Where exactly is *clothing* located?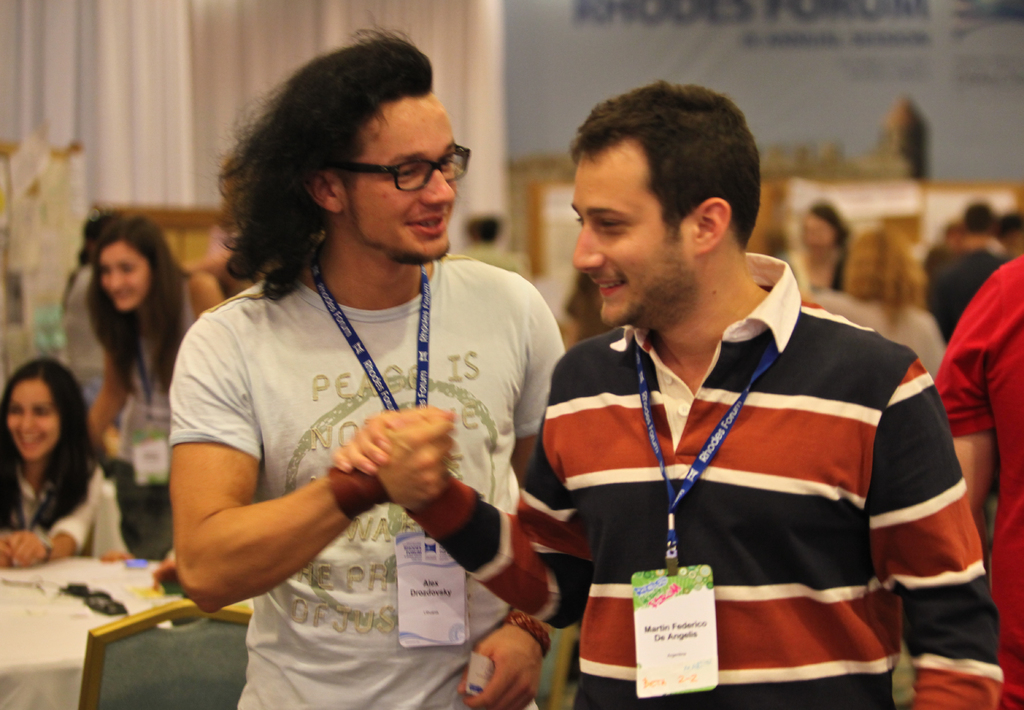
Its bounding box is crop(5, 446, 108, 554).
